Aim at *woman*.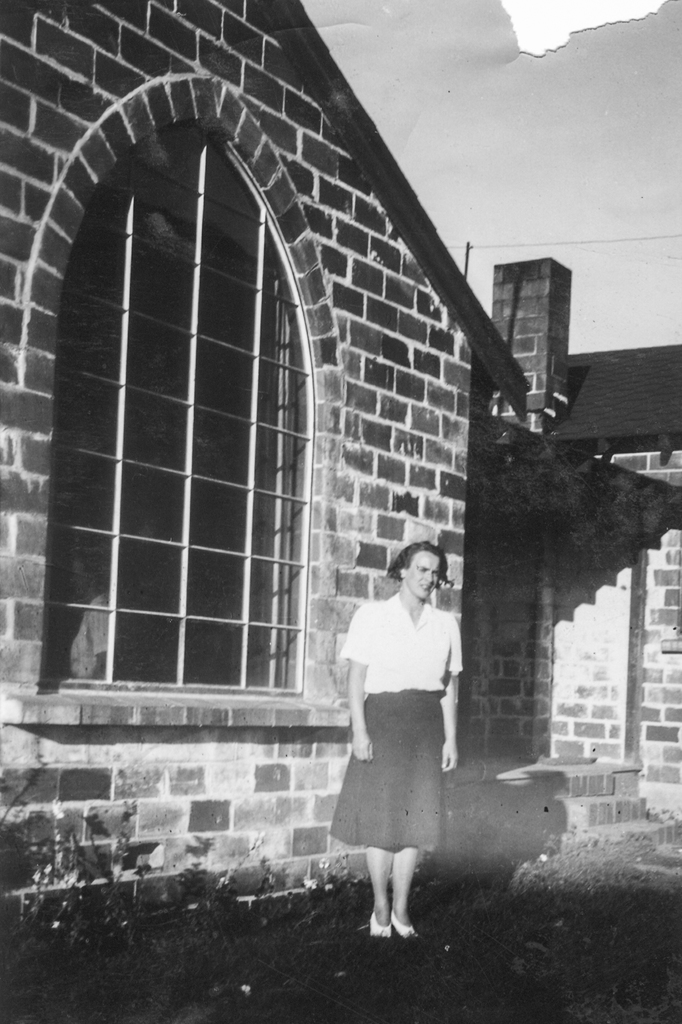
Aimed at {"x1": 330, "y1": 543, "x2": 478, "y2": 944}.
